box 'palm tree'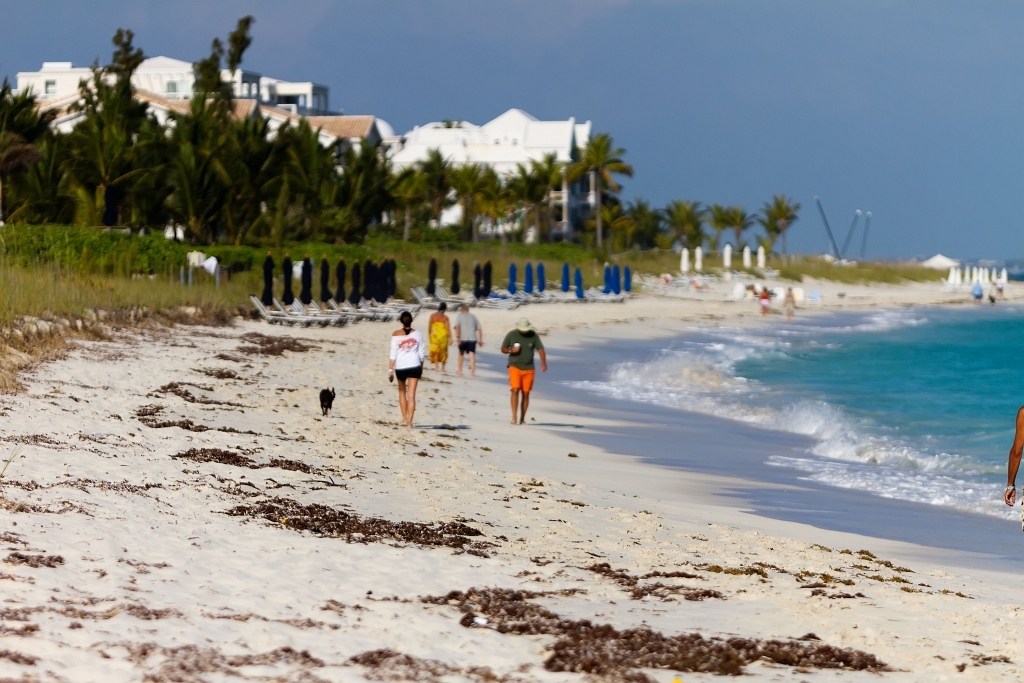
rect(559, 145, 631, 260)
